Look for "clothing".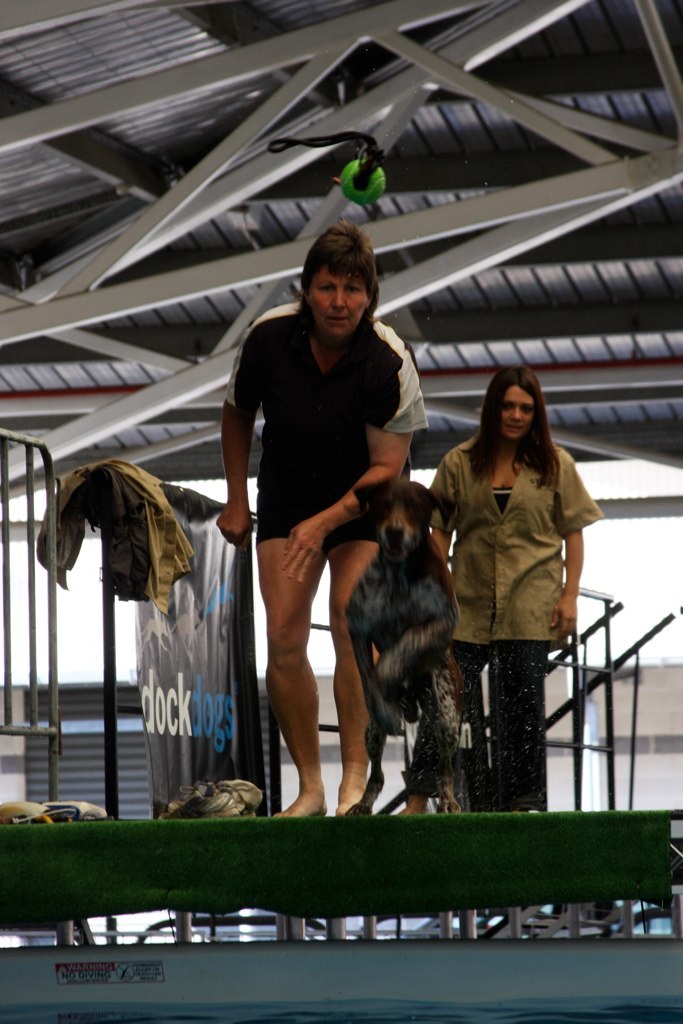
Found: (left=422, top=437, right=596, bottom=807).
